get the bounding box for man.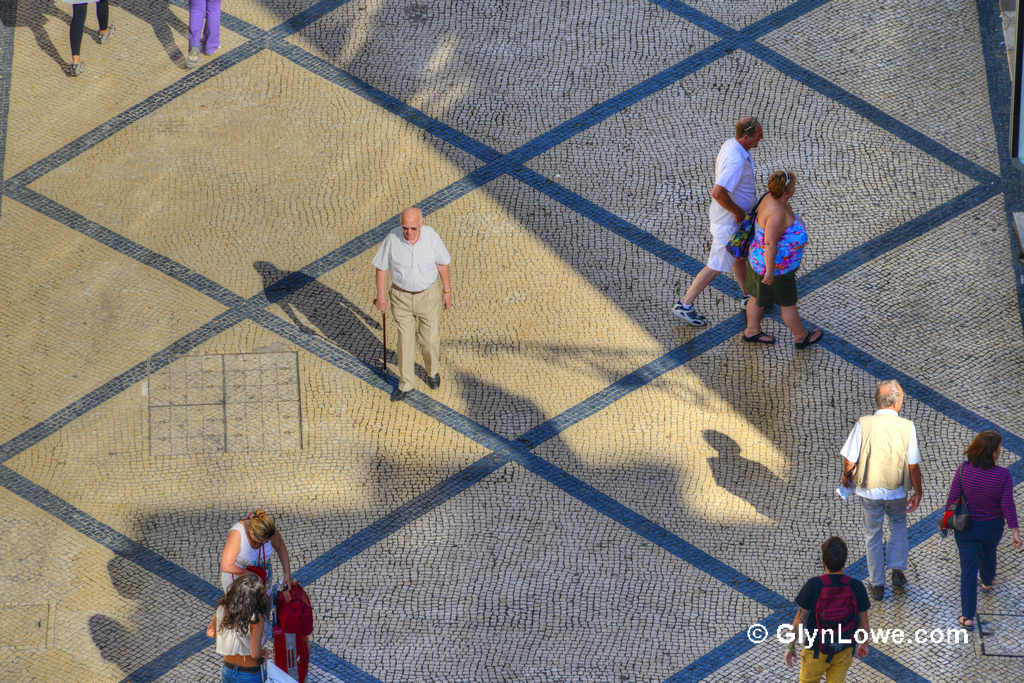
bbox=(374, 206, 449, 396).
